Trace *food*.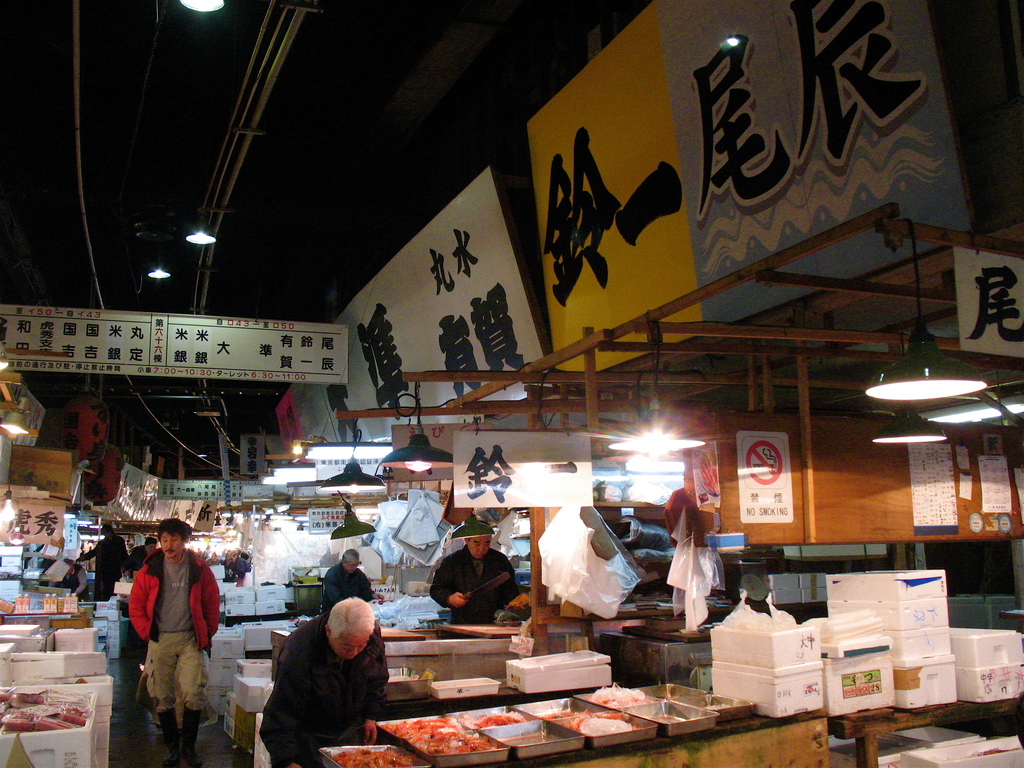
Traced to (x1=0, y1=689, x2=81, y2=737).
